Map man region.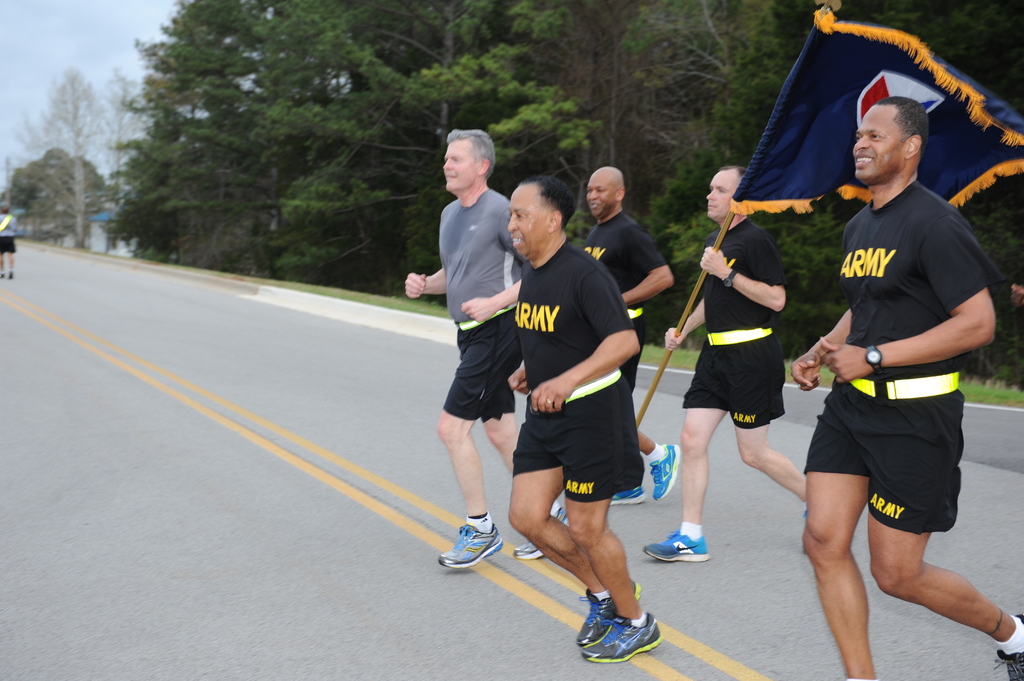
Mapped to bbox=(643, 167, 808, 565).
